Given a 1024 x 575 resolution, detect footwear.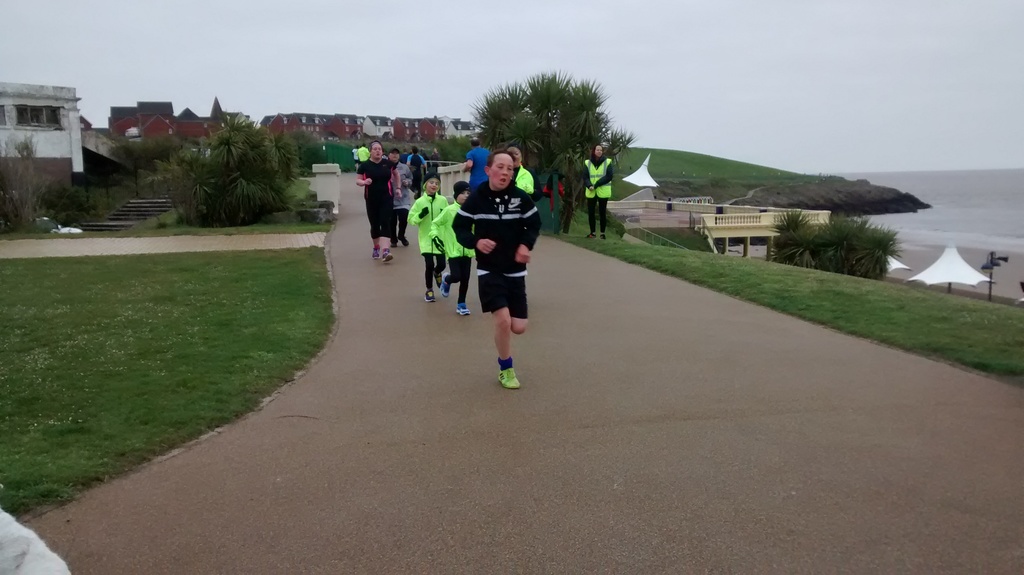
box(372, 249, 376, 259).
